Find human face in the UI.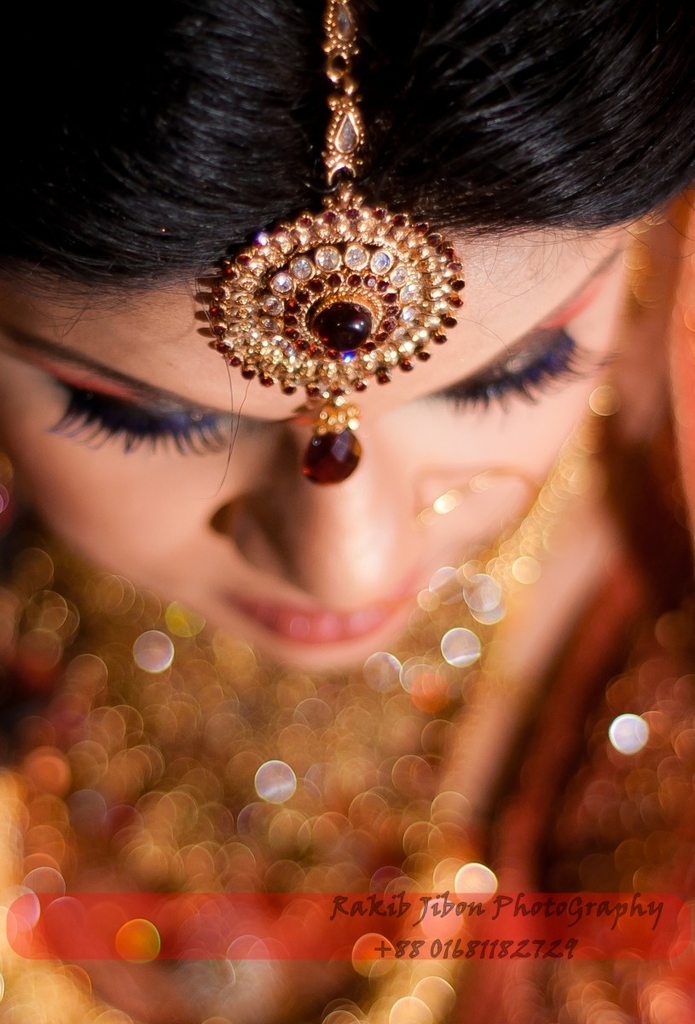
UI element at [left=0, top=224, right=643, bottom=675].
